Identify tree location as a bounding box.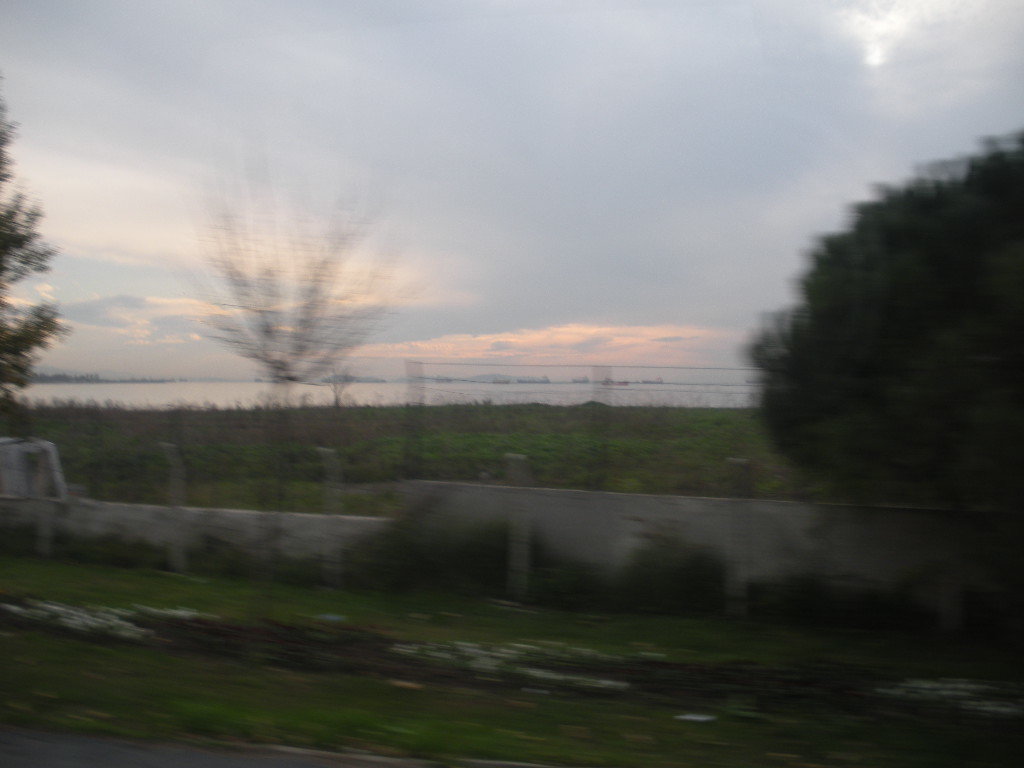
[x1=0, y1=89, x2=68, y2=402].
